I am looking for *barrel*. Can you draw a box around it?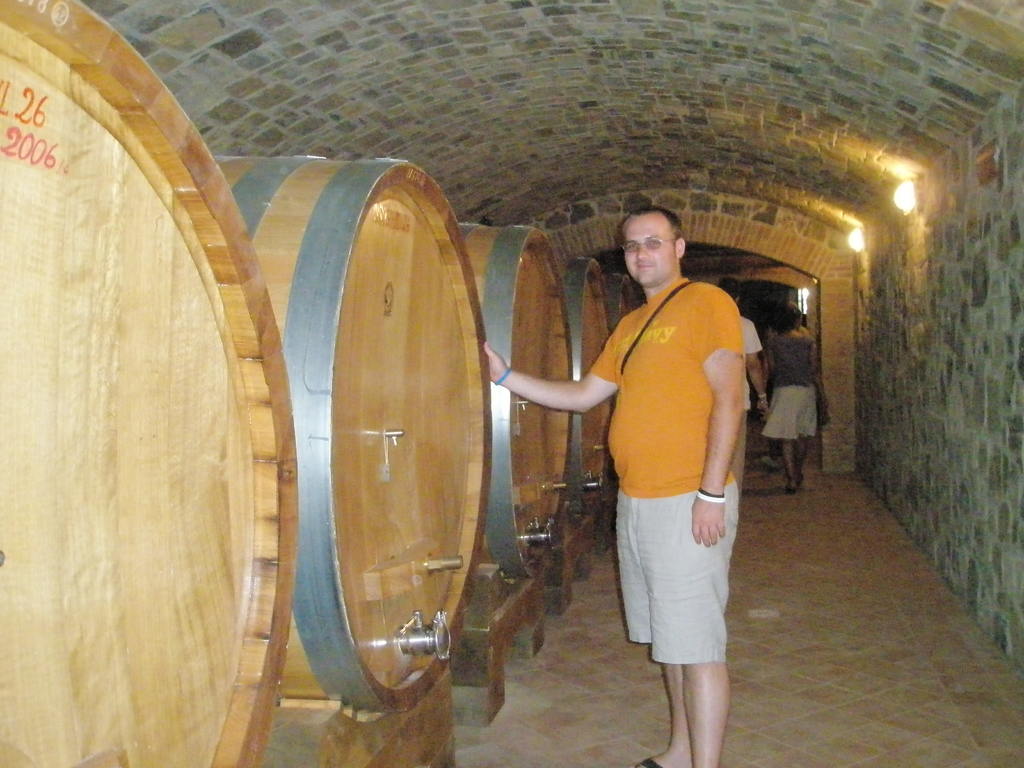
Sure, the bounding box is pyautogui.locateOnScreen(444, 221, 576, 575).
